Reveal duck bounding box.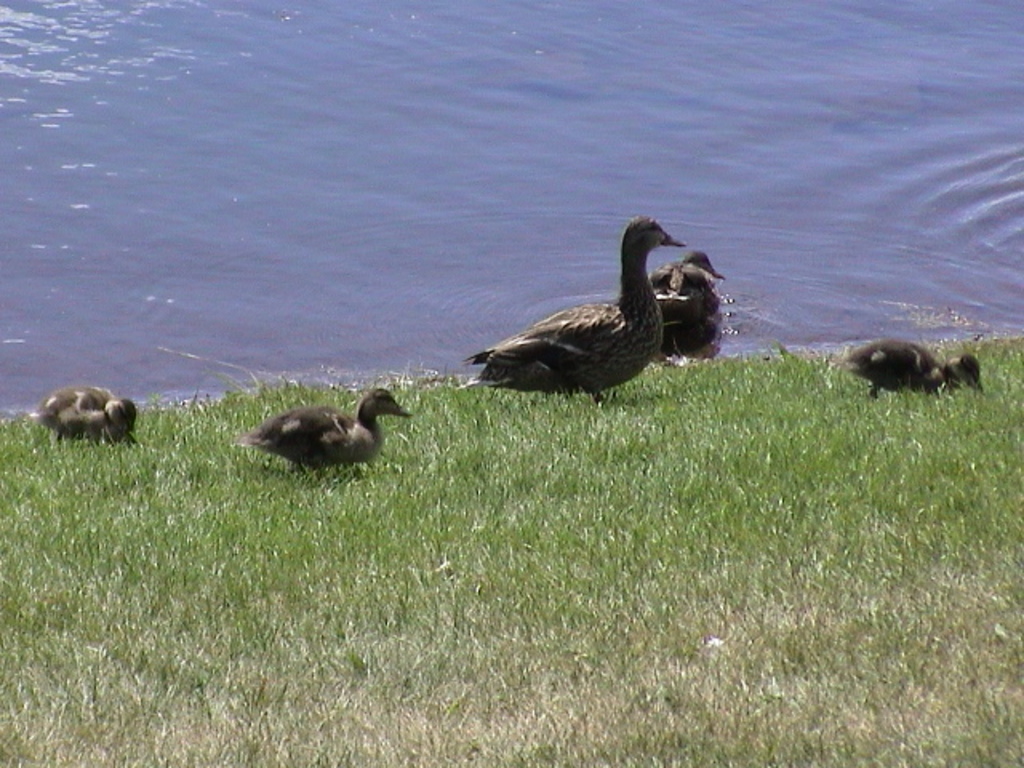
Revealed: region(848, 333, 987, 410).
